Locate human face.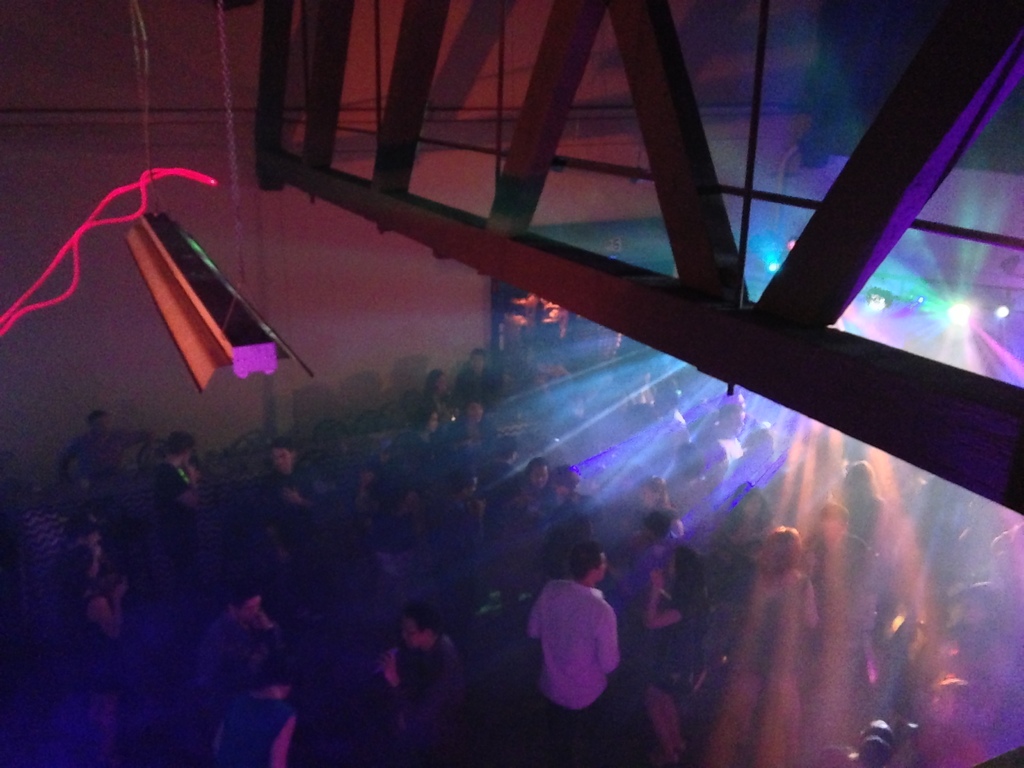
Bounding box: (428,415,438,433).
